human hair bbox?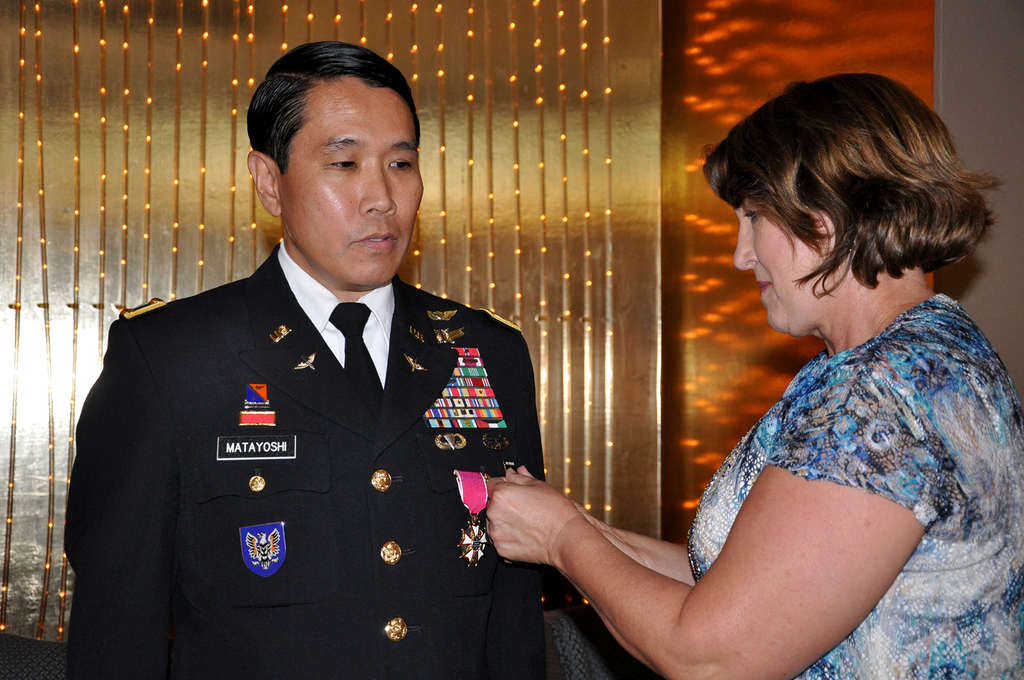
BBox(697, 68, 1000, 305)
